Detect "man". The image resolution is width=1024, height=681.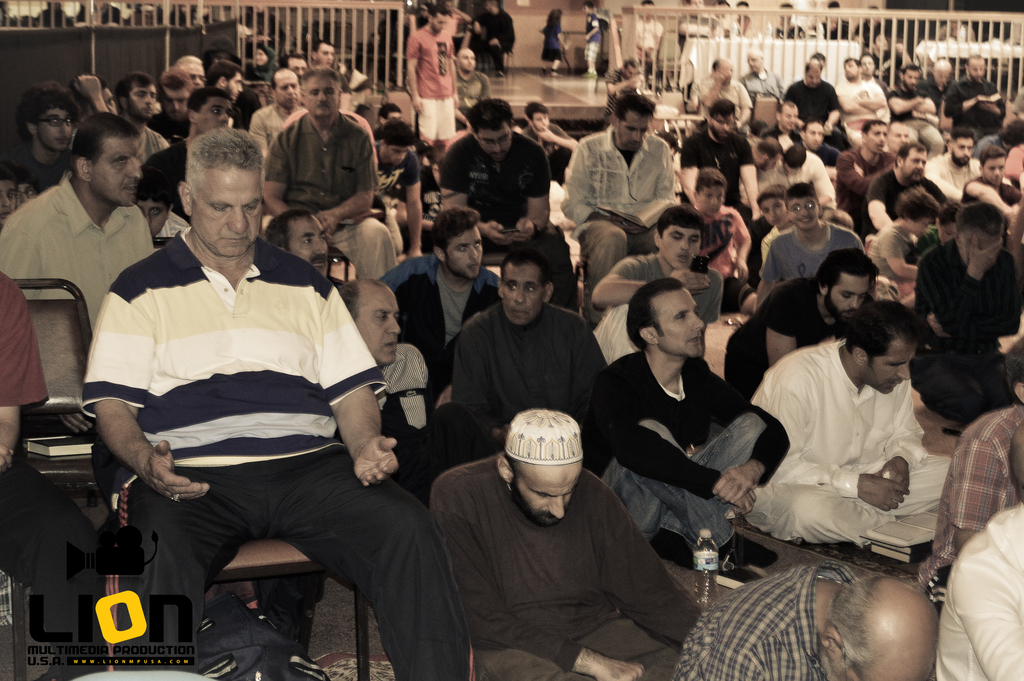
Rect(1, 275, 97, 591).
